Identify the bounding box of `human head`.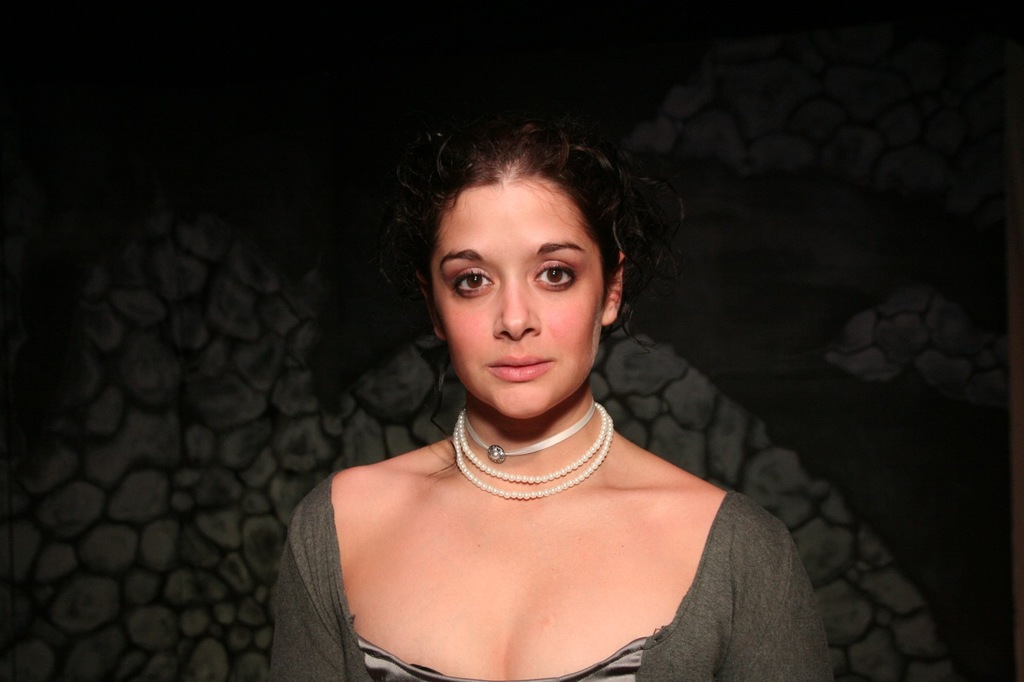
select_region(394, 124, 658, 408).
